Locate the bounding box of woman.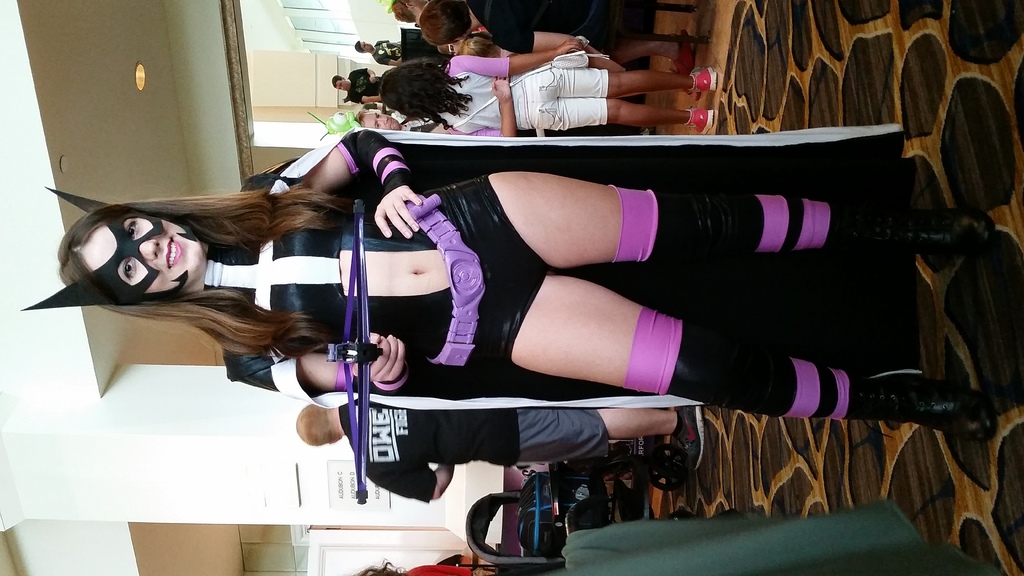
Bounding box: [left=348, top=563, right=483, bottom=575].
